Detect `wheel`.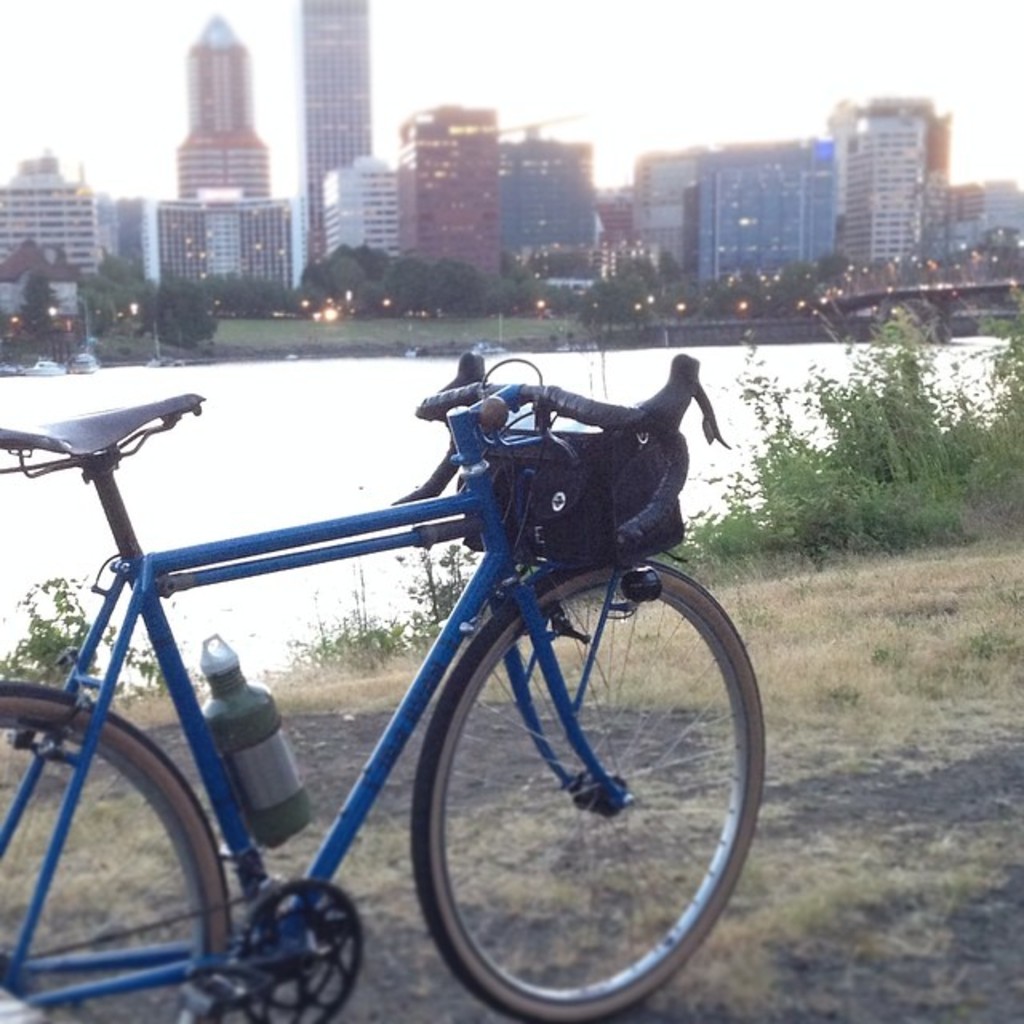
Detected at (402,592,736,1011).
